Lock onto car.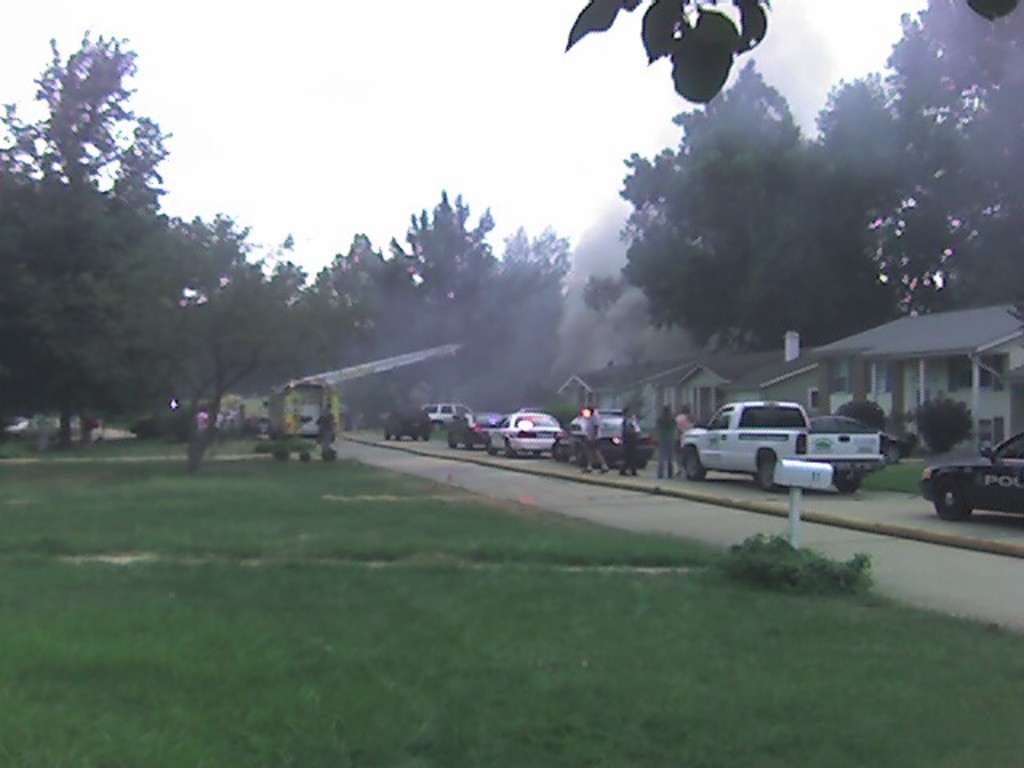
Locked: box(926, 432, 1022, 517).
